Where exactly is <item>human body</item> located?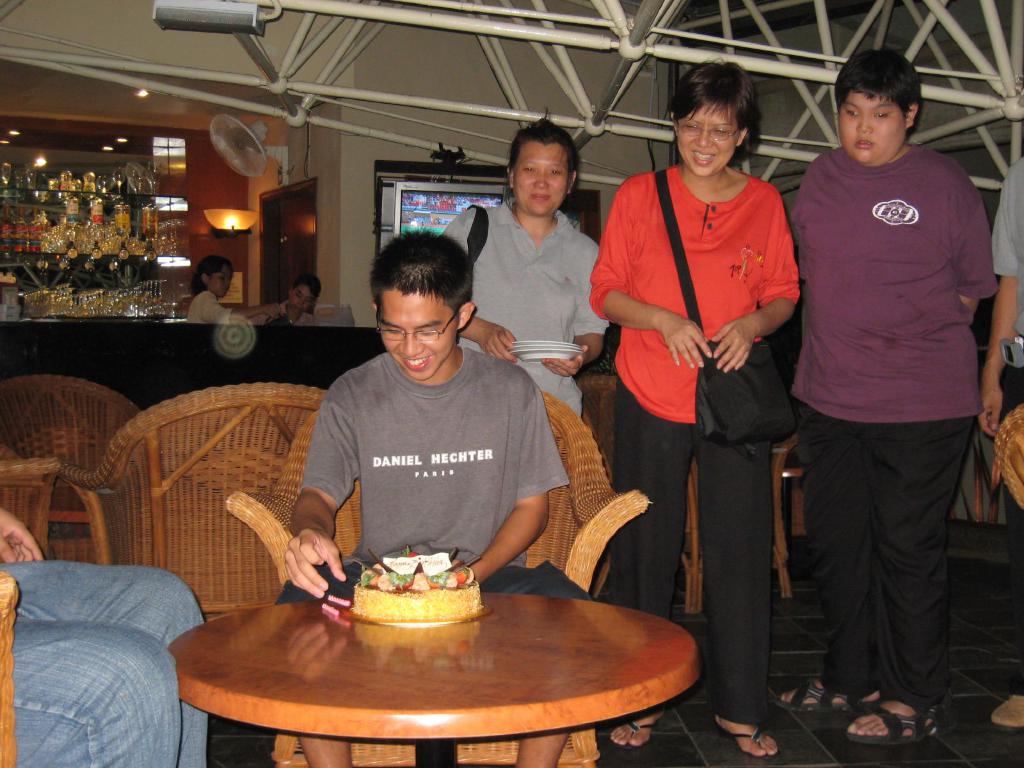
Its bounding box is <region>0, 507, 207, 767</region>.
